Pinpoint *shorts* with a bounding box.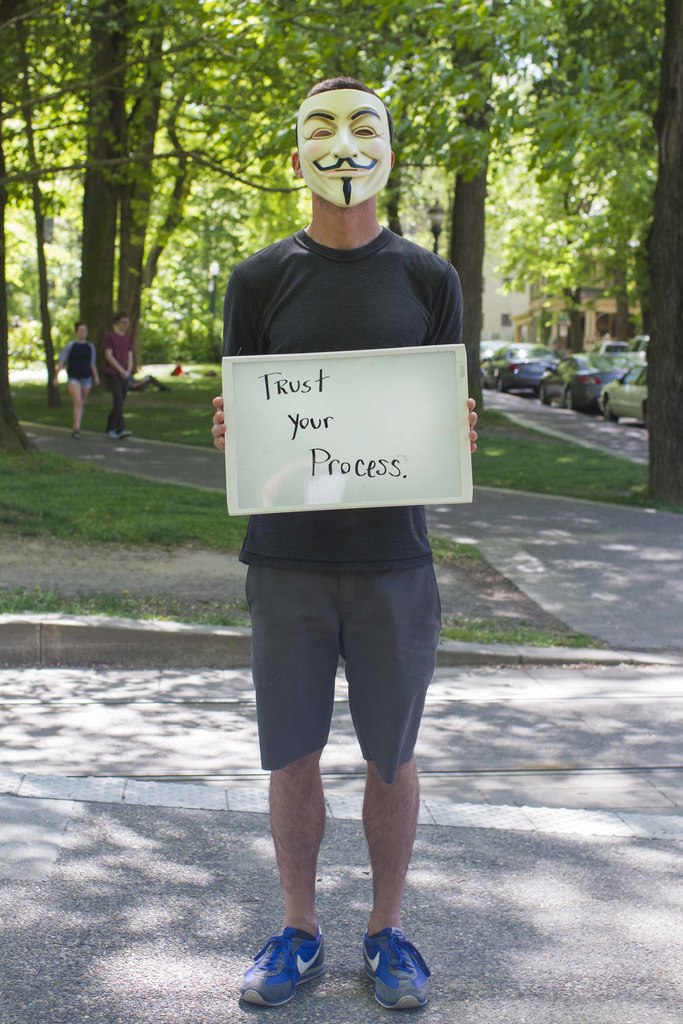
bbox(66, 378, 95, 385).
